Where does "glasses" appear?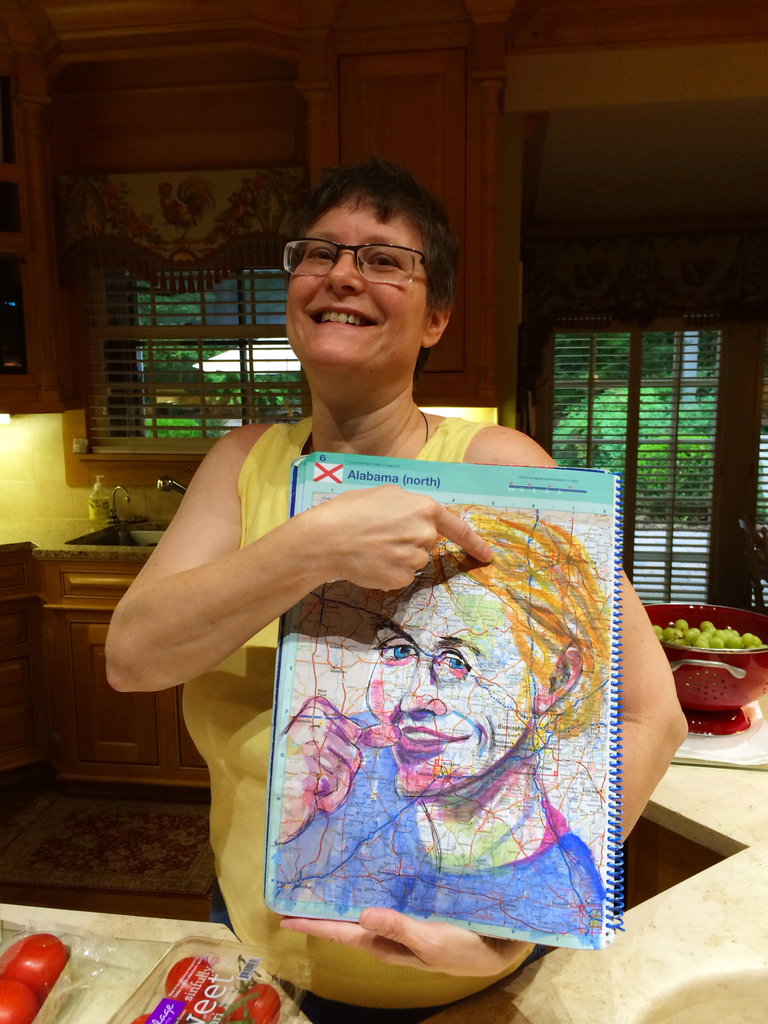
Appears at locate(271, 220, 429, 278).
